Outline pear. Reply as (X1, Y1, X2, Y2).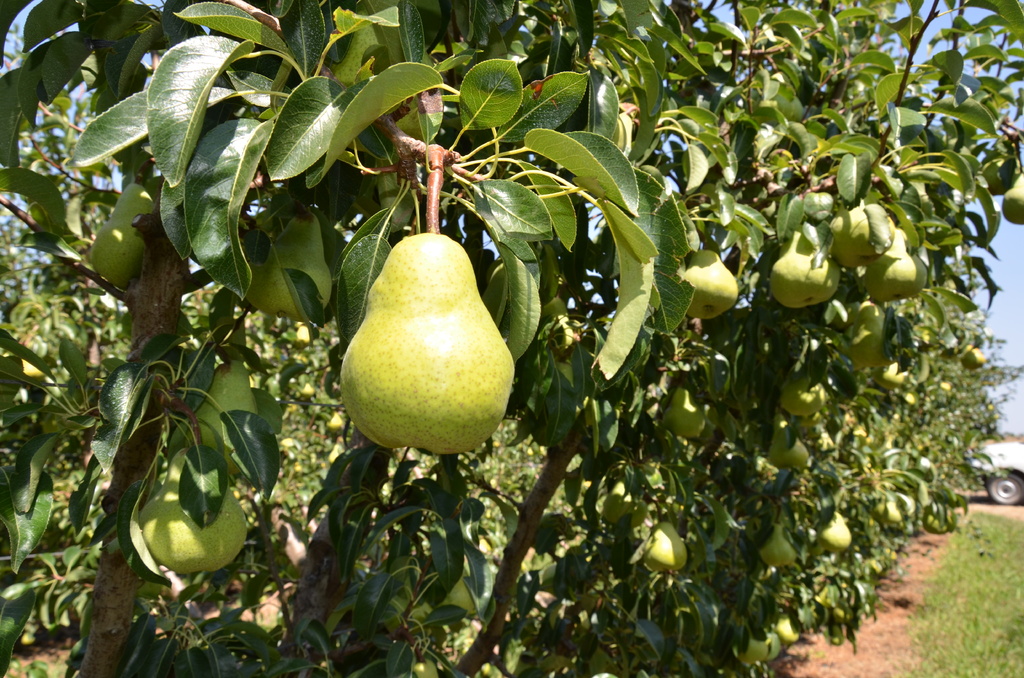
(131, 445, 244, 574).
